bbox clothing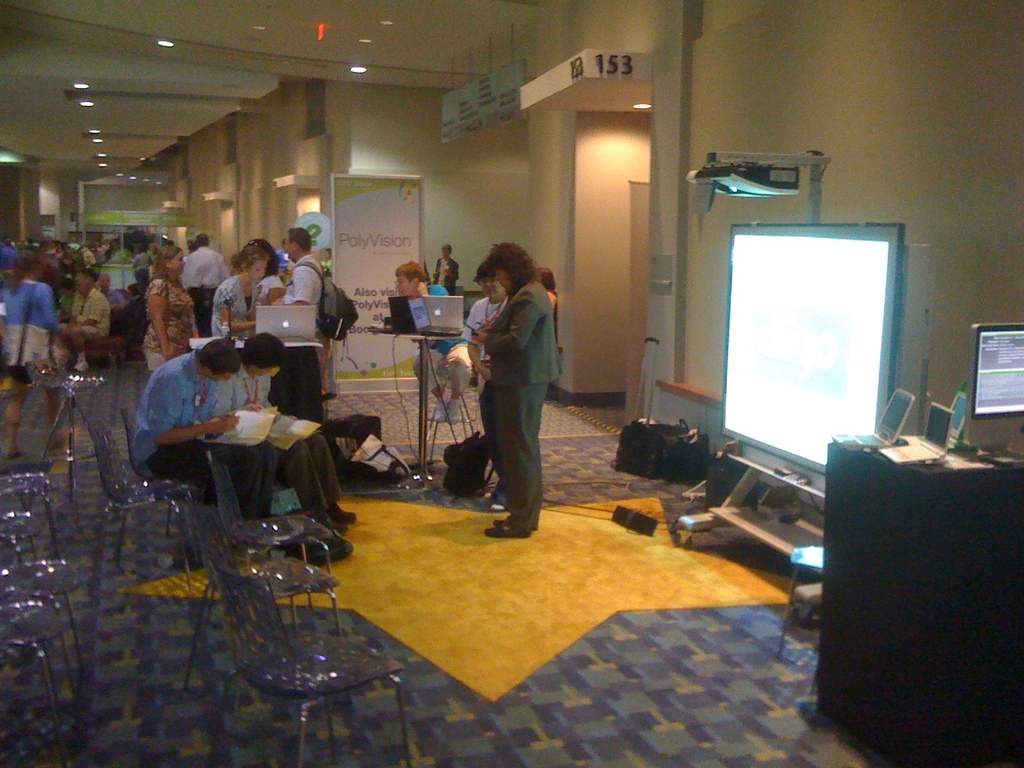
box=[131, 246, 155, 287]
